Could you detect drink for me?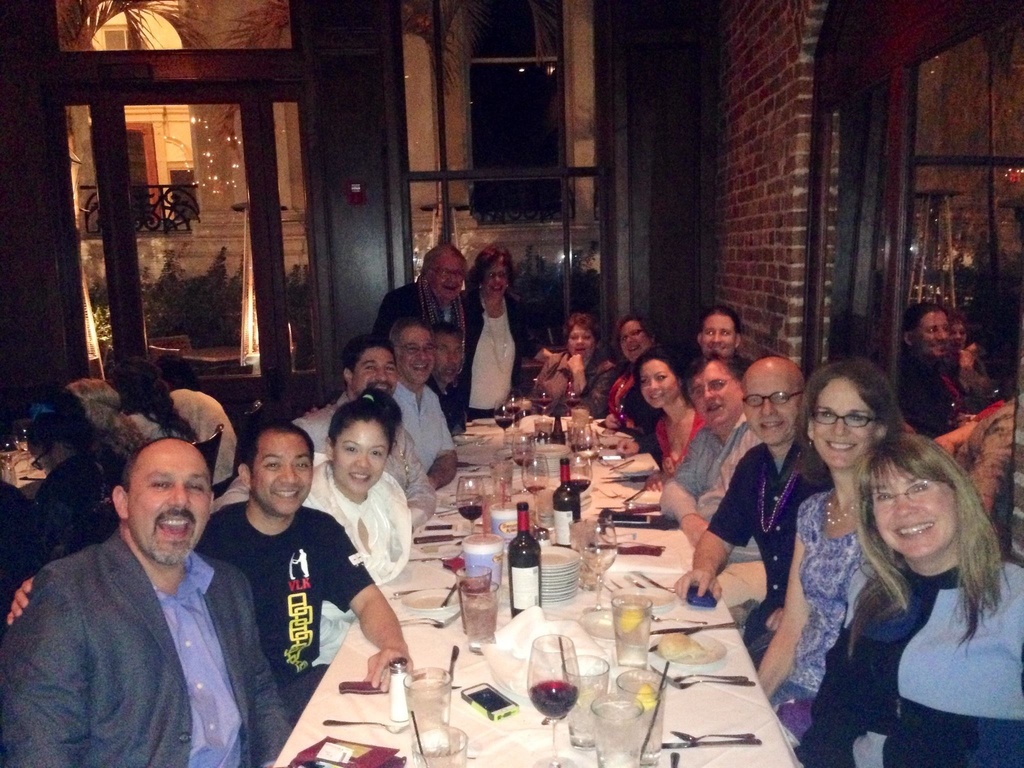
Detection result: Rect(461, 596, 497, 637).
